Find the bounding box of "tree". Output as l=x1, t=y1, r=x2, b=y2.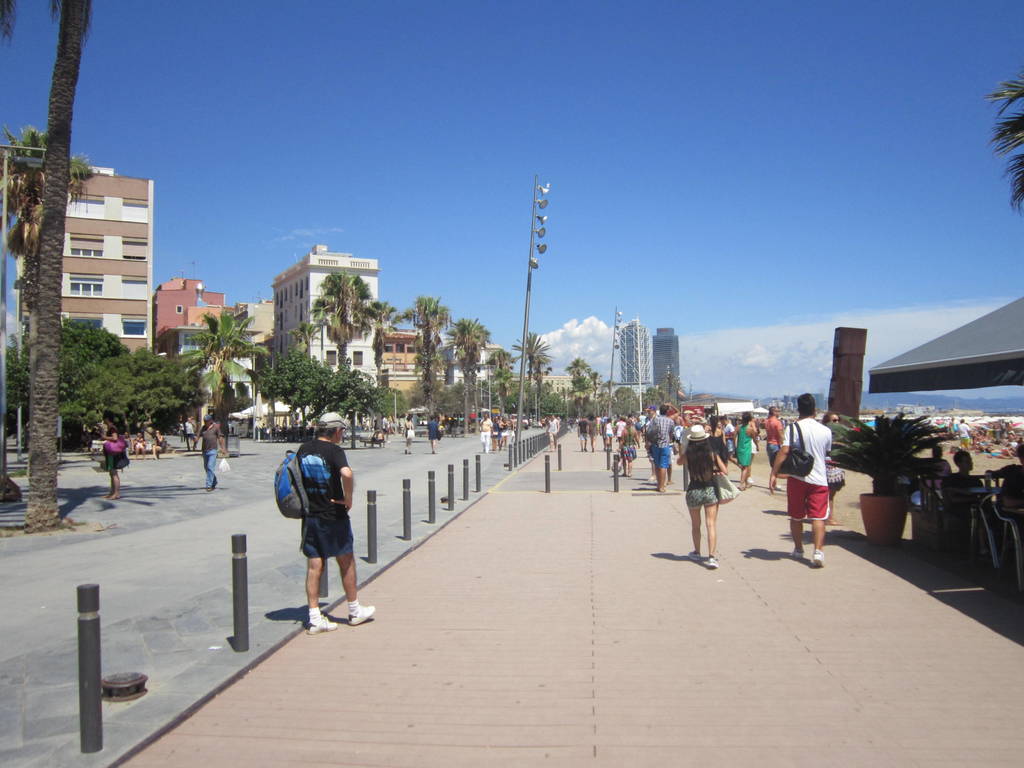
l=0, t=122, r=96, b=470.
